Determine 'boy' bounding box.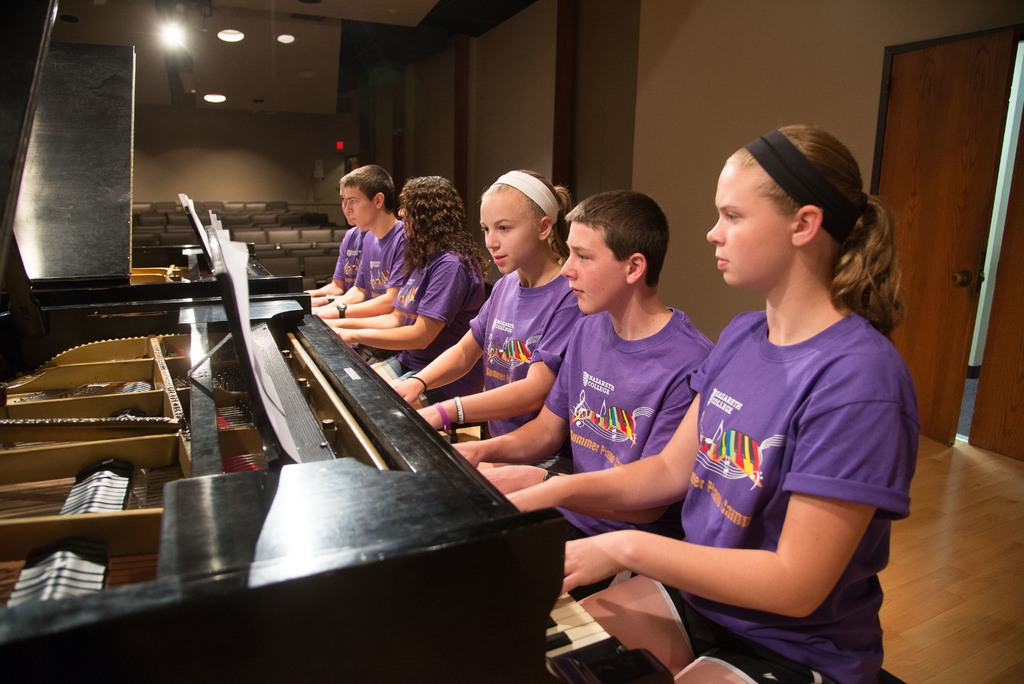
Determined: bbox=(310, 168, 419, 332).
